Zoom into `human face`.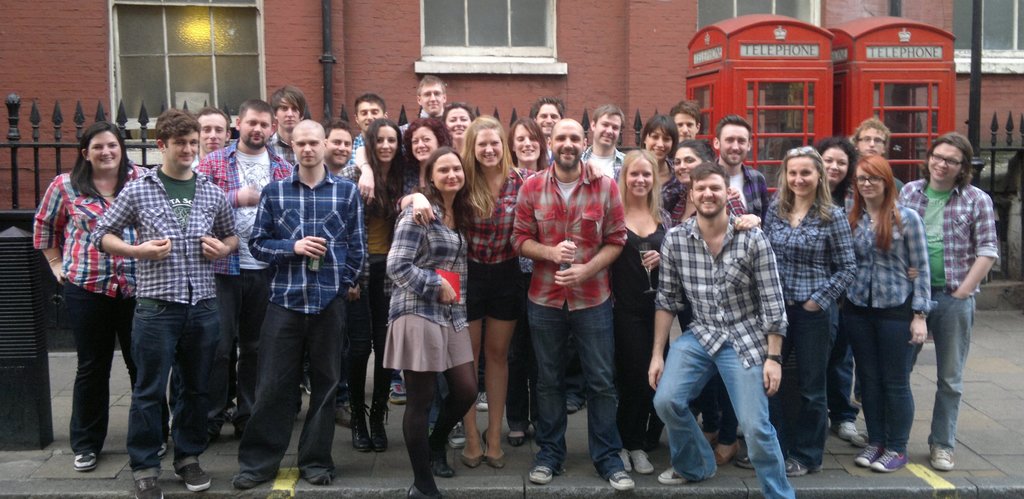
Zoom target: (855, 166, 880, 196).
